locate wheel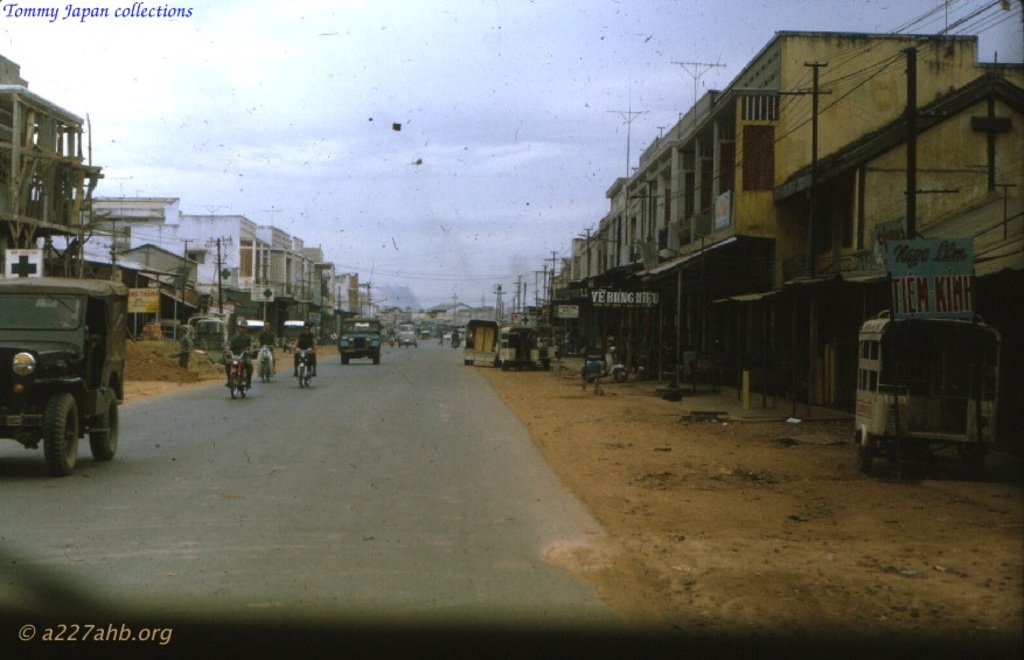
x1=370 y1=354 x2=381 y2=366
